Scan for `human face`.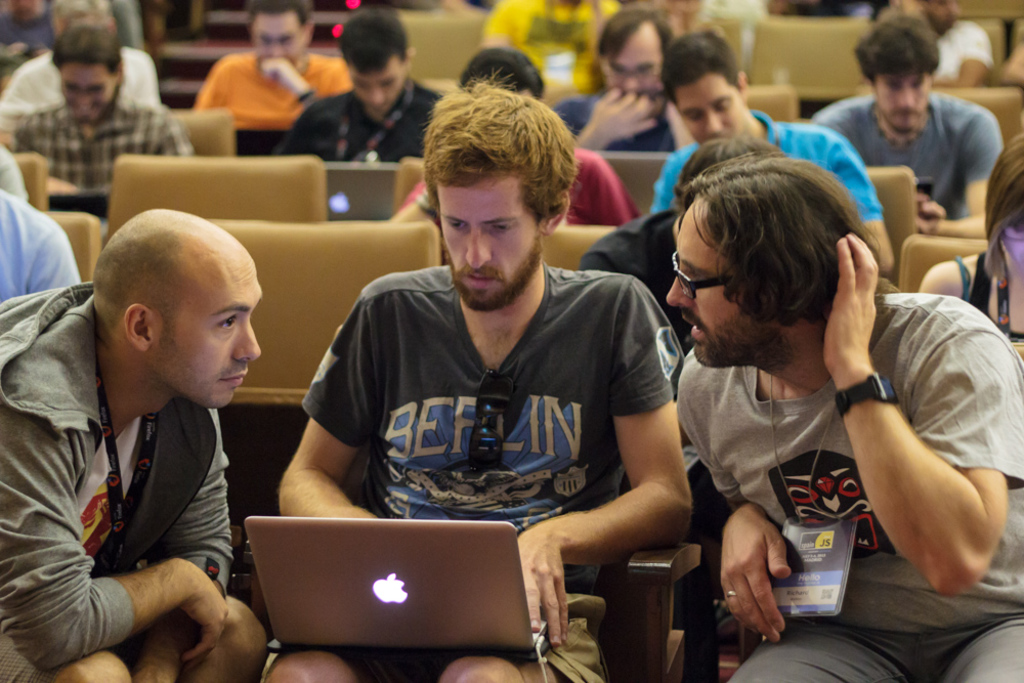
Scan result: <region>435, 172, 539, 313</region>.
